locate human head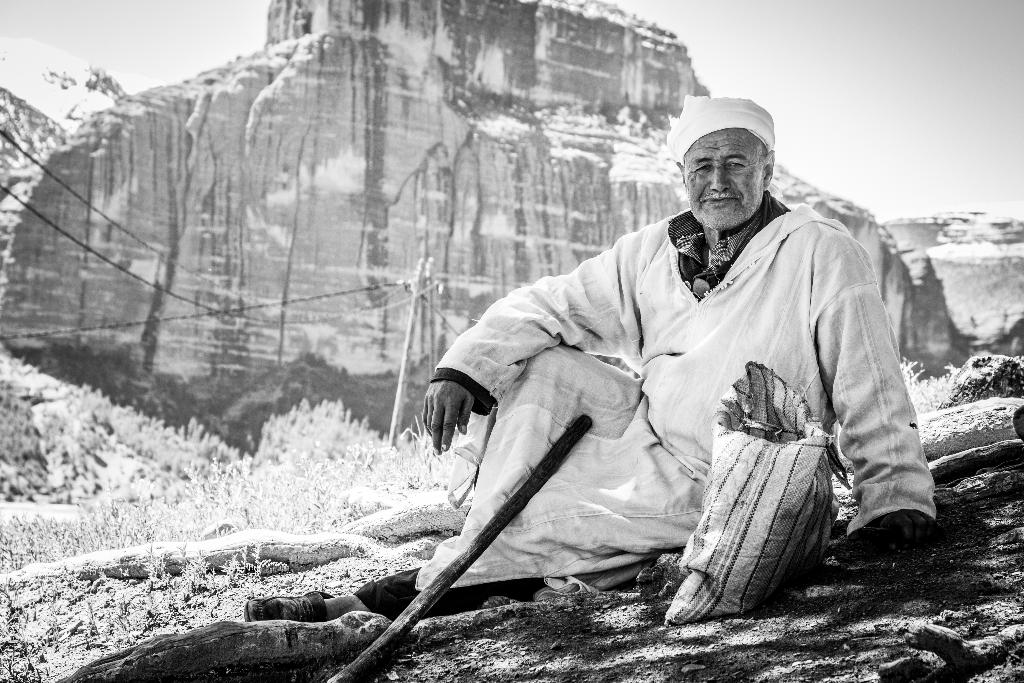
<box>677,101,790,230</box>
